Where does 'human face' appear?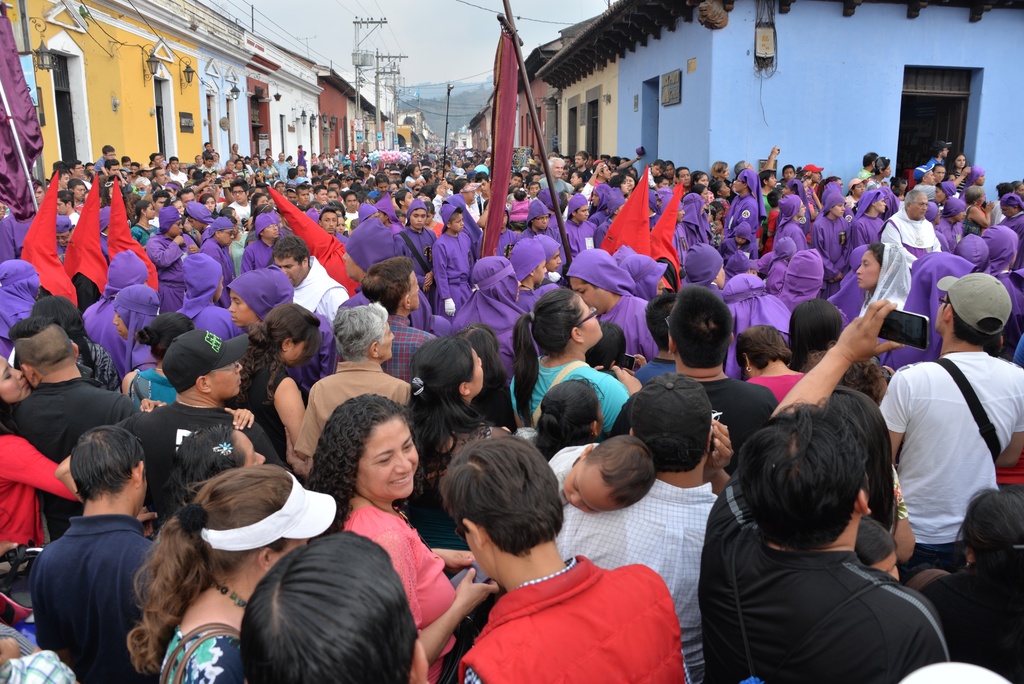
Appears at (360,417,422,505).
